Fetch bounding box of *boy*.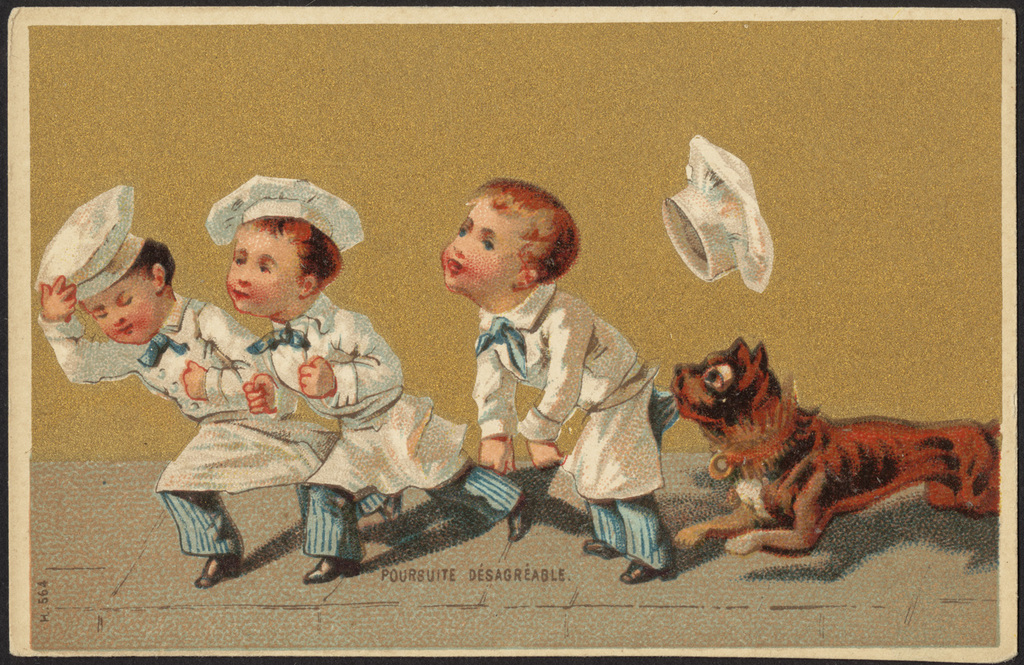
Bbox: locate(437, 172, 677, 587).
